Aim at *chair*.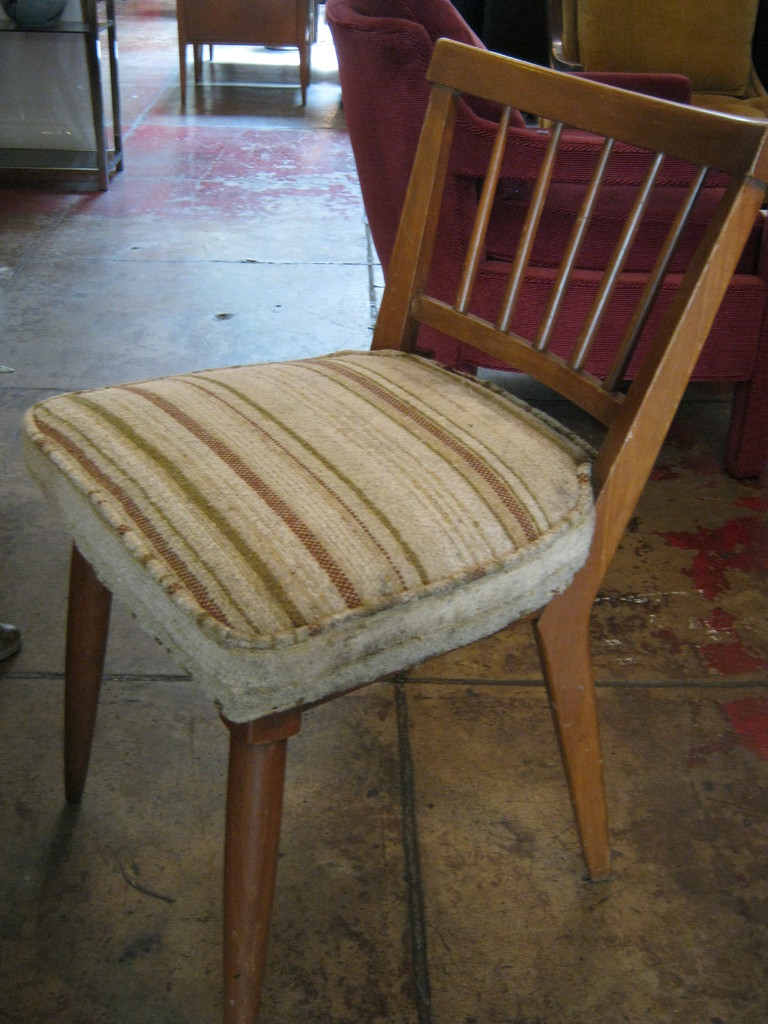
Aimed at (35,7,717,1020).
